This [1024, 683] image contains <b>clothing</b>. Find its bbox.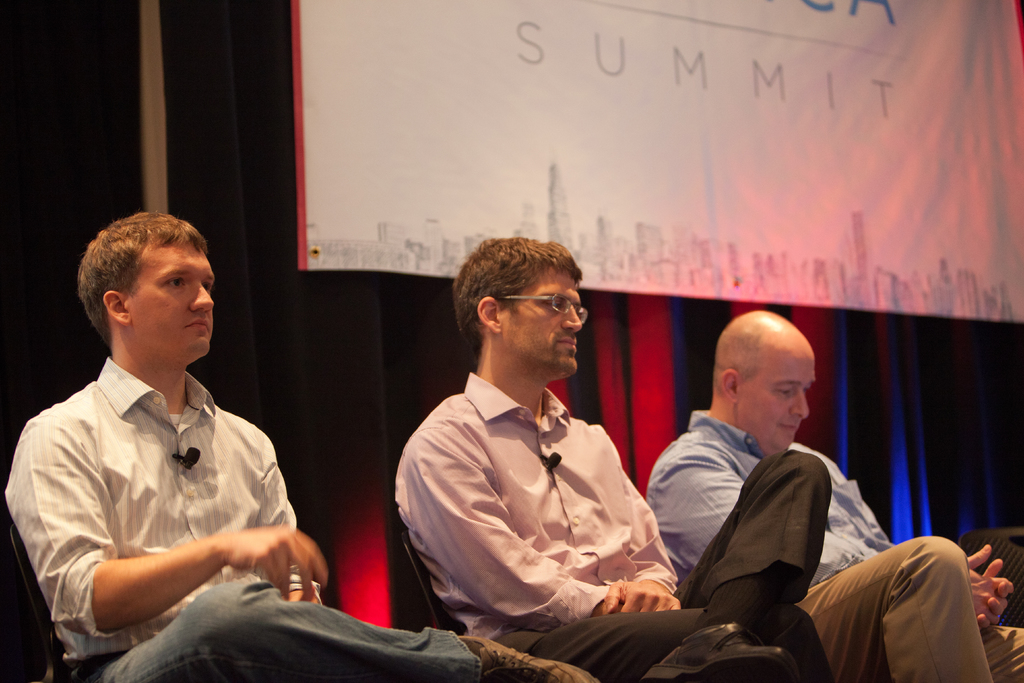
<box>646,402,1023,681</box>.
